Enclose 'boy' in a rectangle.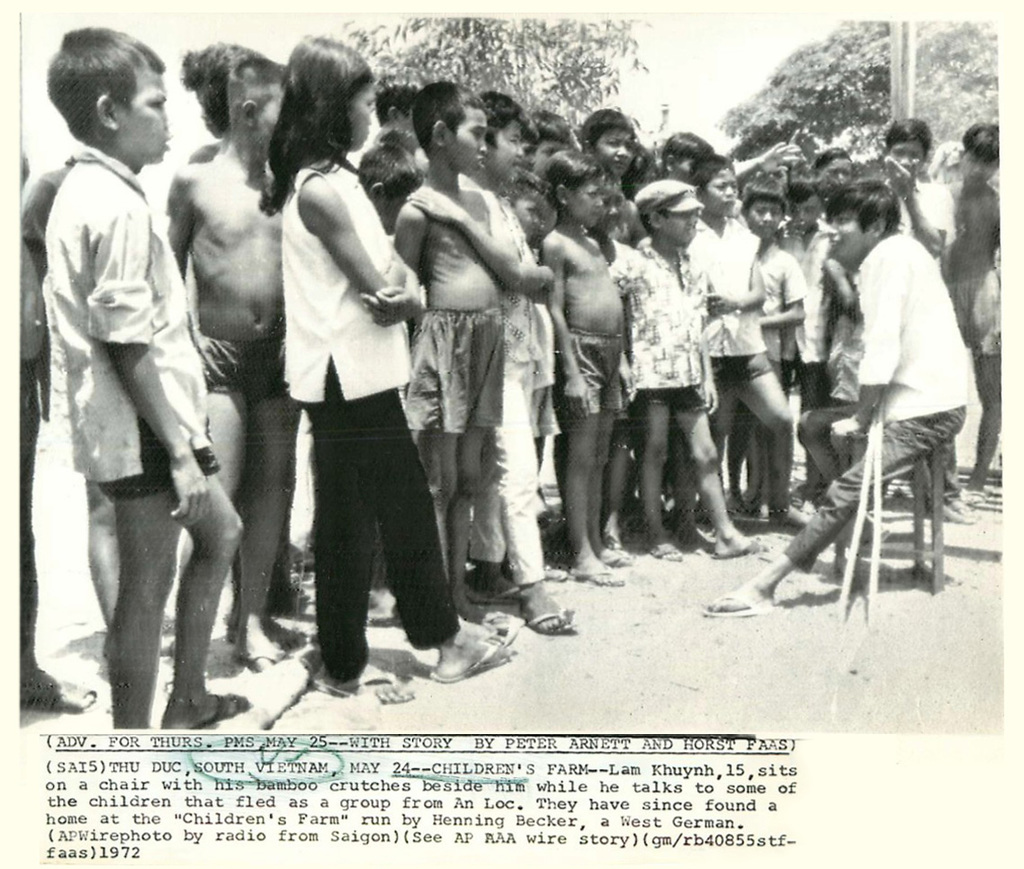
locate(157, 57, 311, 672).
